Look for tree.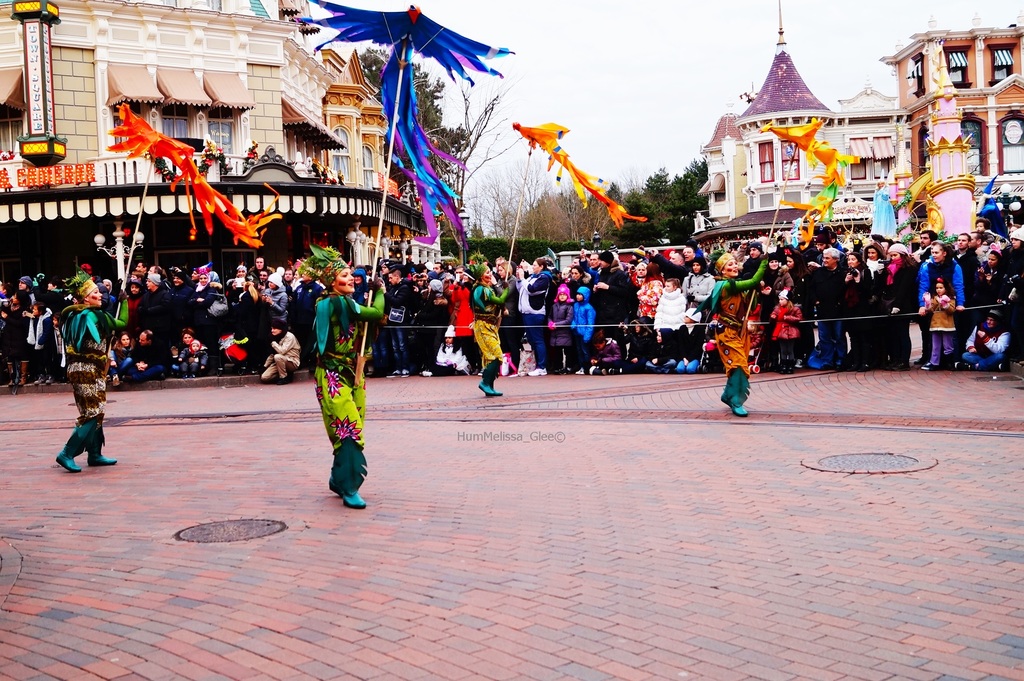
Found: bbox=[620, 161, 704, 240].
